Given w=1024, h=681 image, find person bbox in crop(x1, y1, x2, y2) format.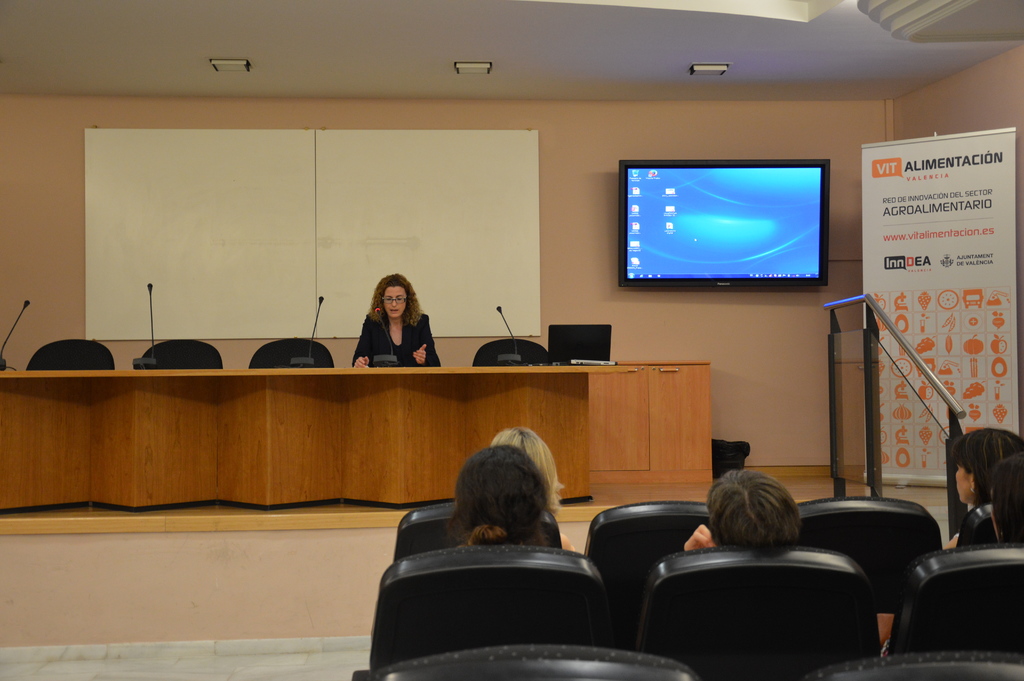
crop(447, 444, 556, 548).
